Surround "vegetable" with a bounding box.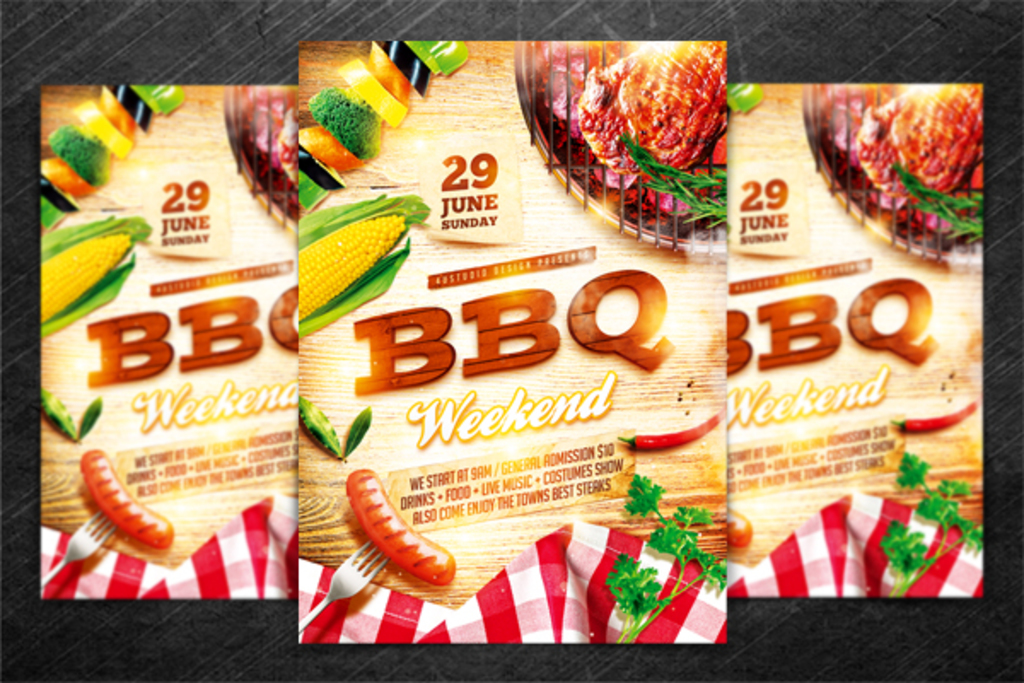
38, 85, 183, 225.
